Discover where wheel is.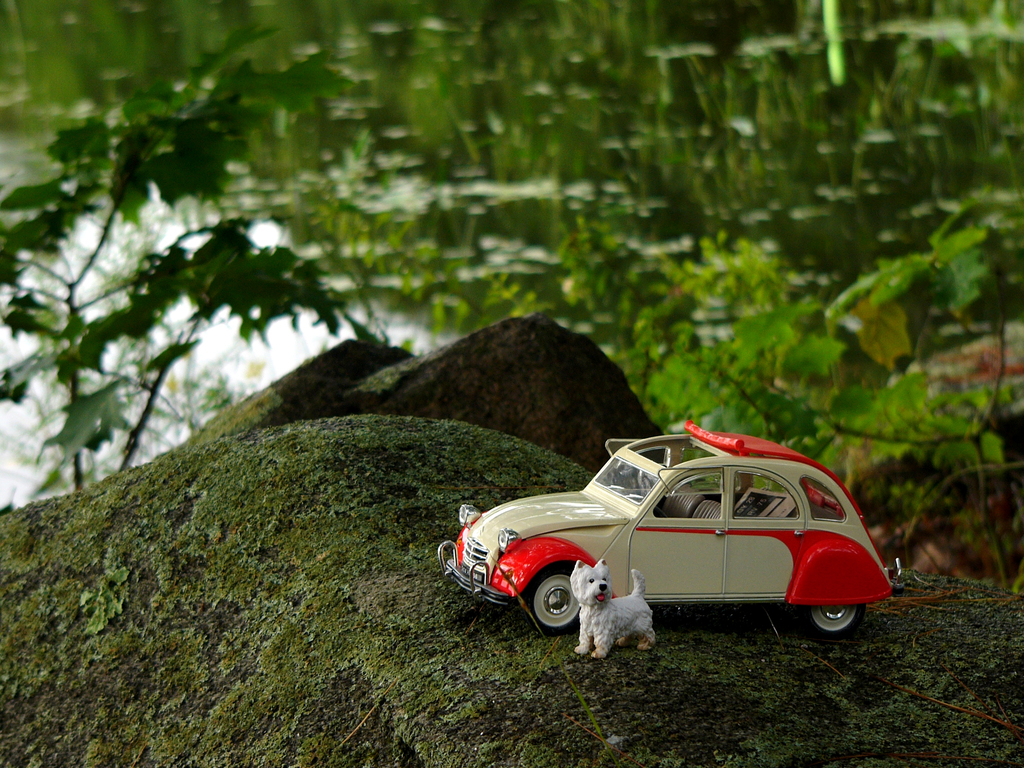
Discovered at <region>517, 569, 595, 632</region>.
